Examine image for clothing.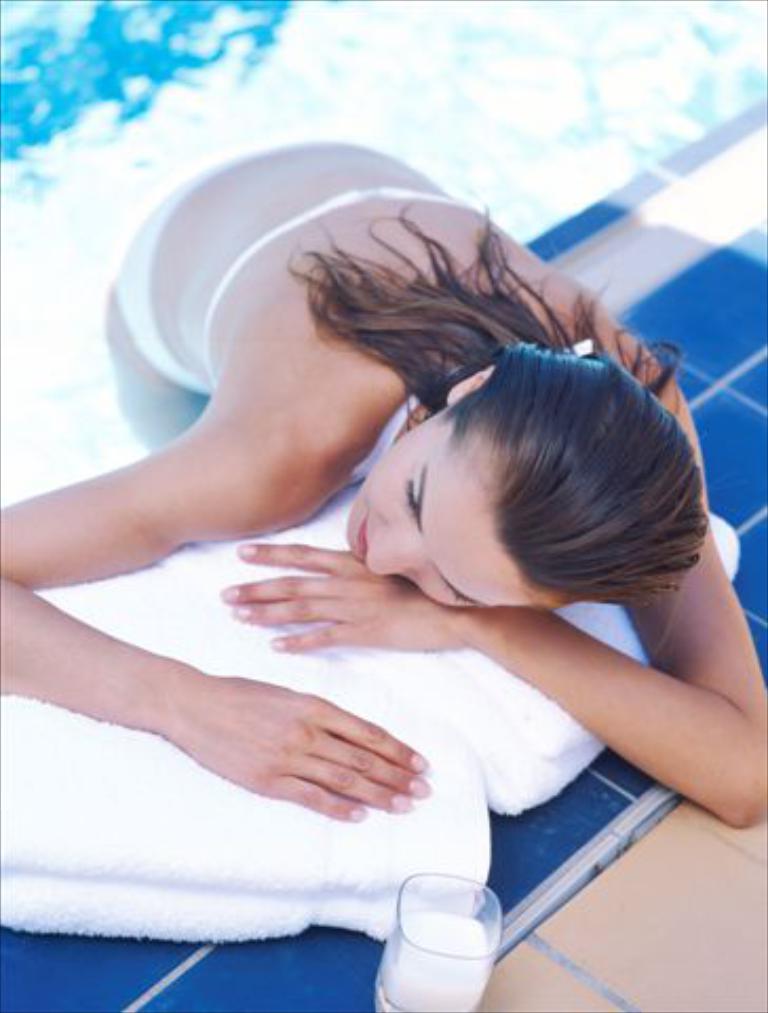
Examination result: pyautogui.locateOnScreen(112, 141, 382, 401).
